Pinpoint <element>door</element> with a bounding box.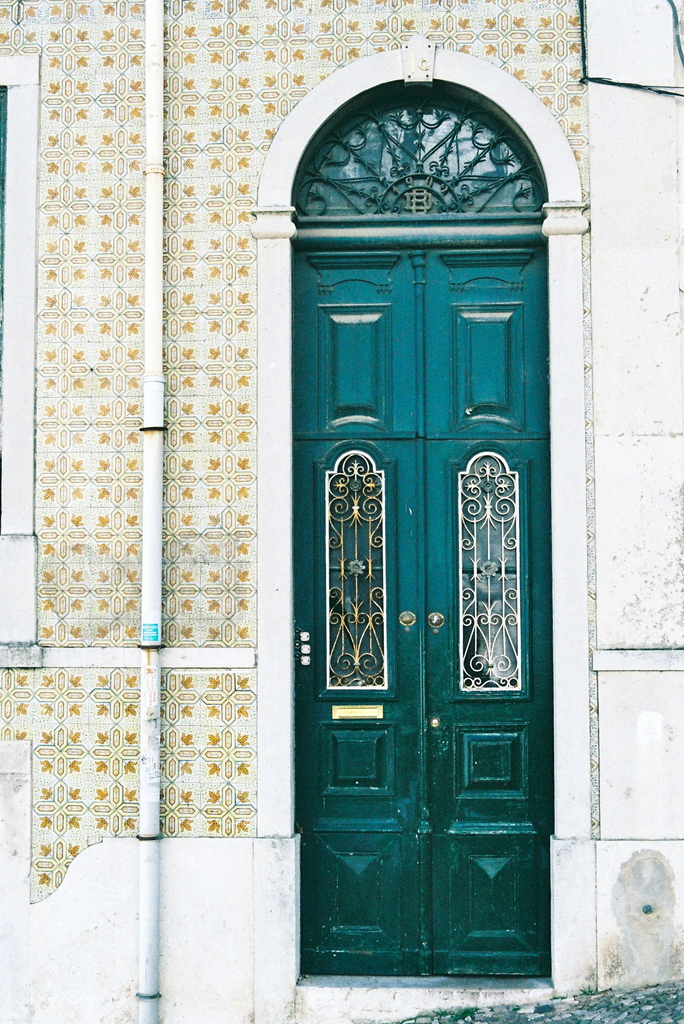
select_region(296, 239, 551, 986).
